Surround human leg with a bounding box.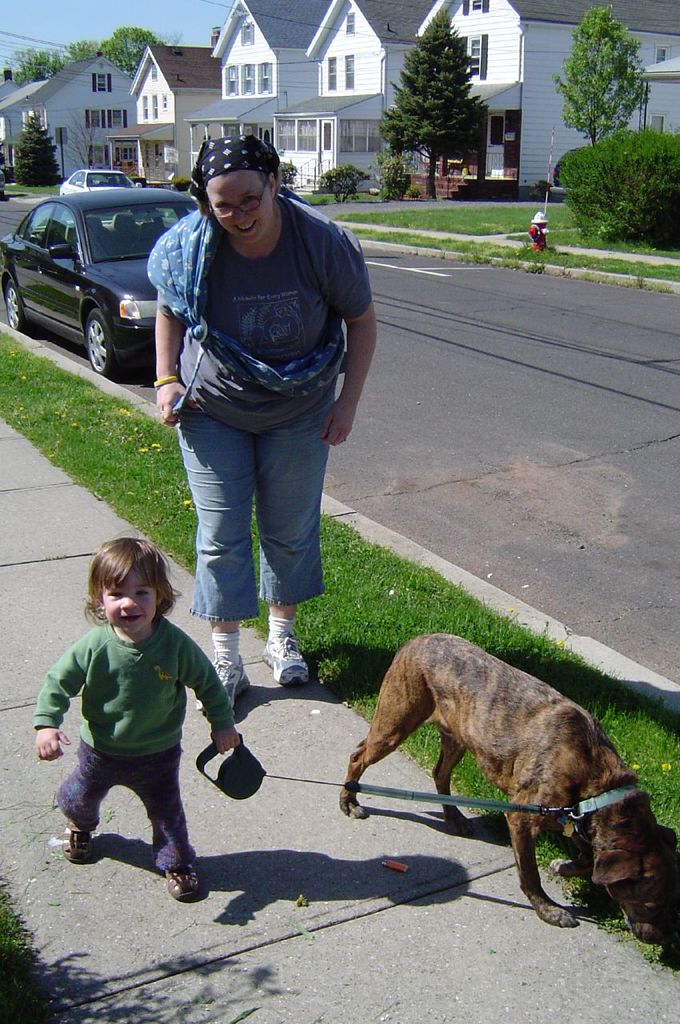
box=[246, 384, 326, 686].
